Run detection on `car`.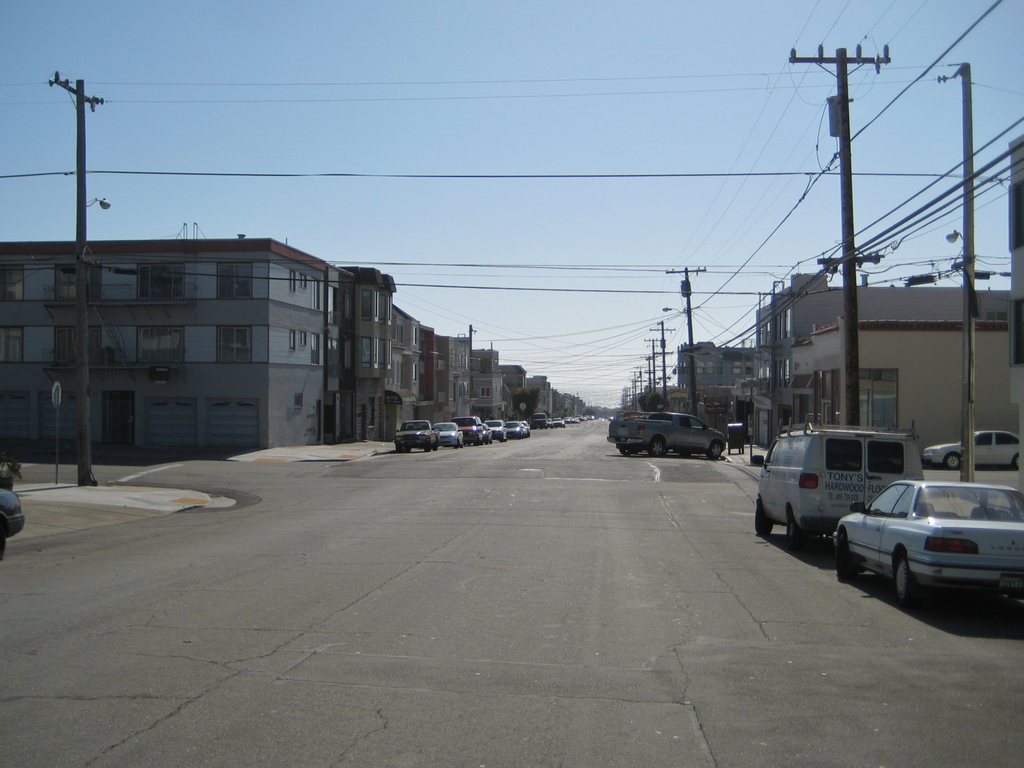
Result: locate(0, 490, 31, 561).
